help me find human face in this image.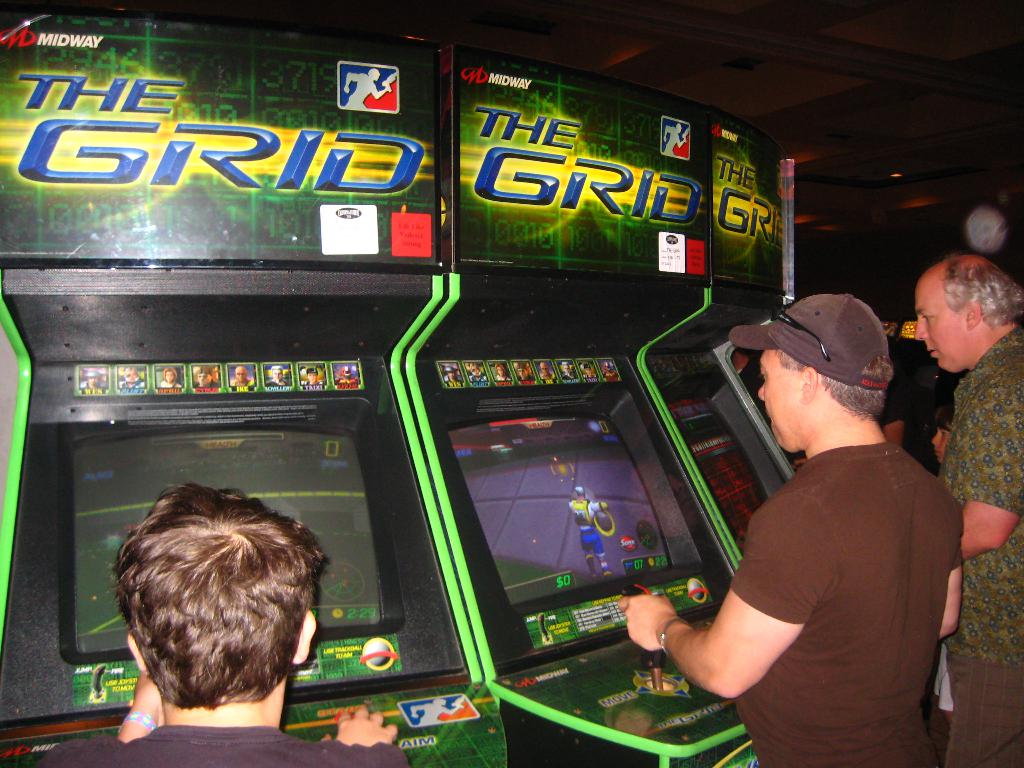
Found it: [916, 274, 972, 374].
